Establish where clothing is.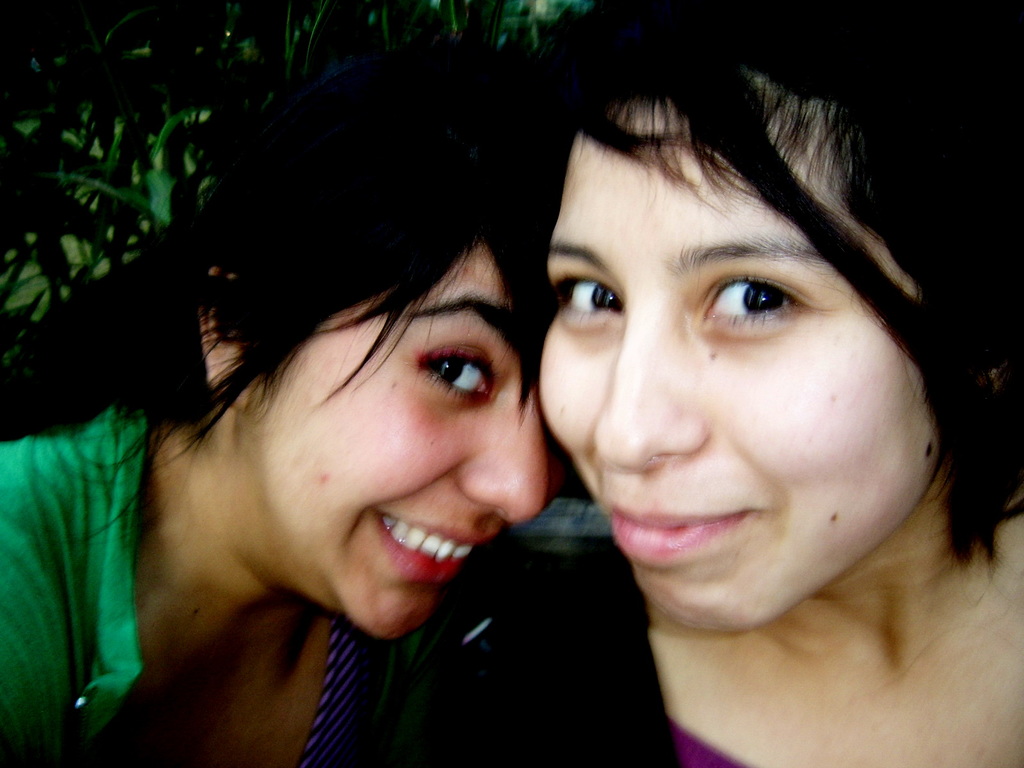
Established at x1=372, y1=532, x2=760, y2=767.
